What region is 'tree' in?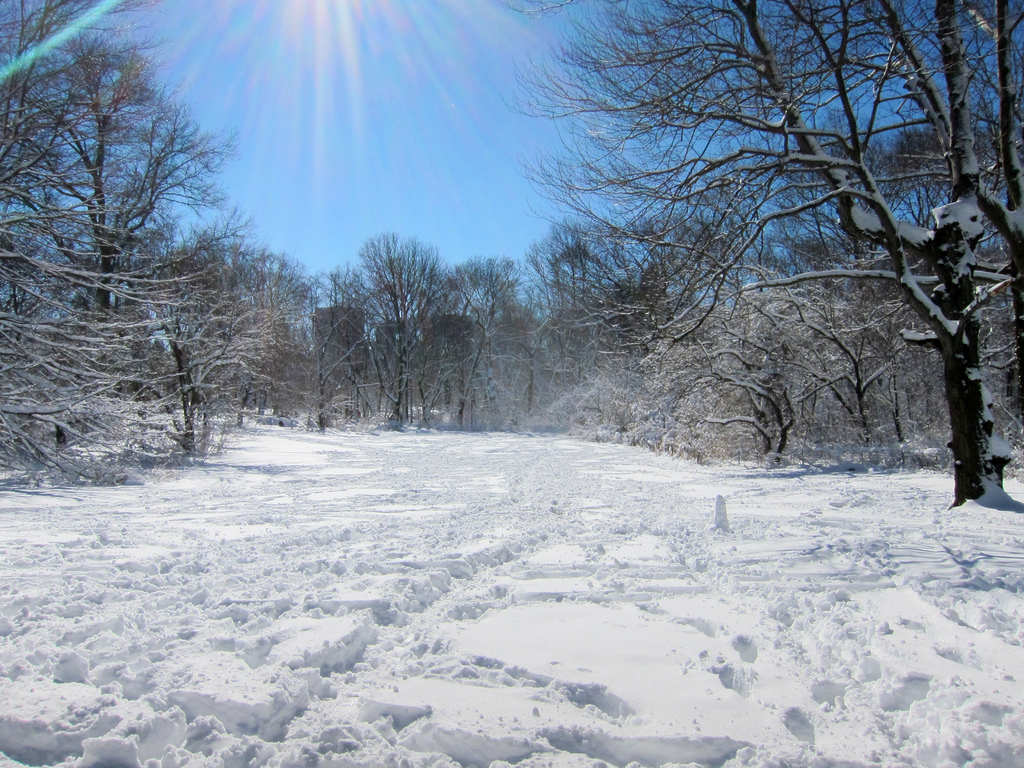
<bbox>492, 0, 1023, 505</bbox>.
